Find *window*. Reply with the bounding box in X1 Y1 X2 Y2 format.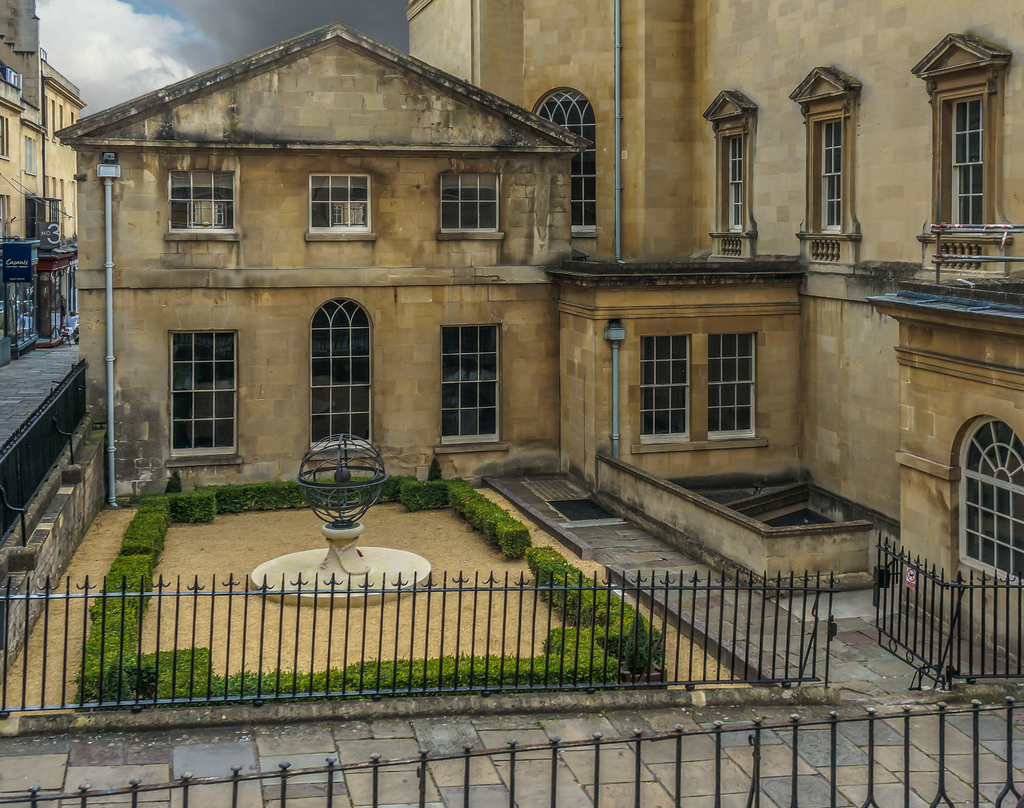
913 31 1014 238.
